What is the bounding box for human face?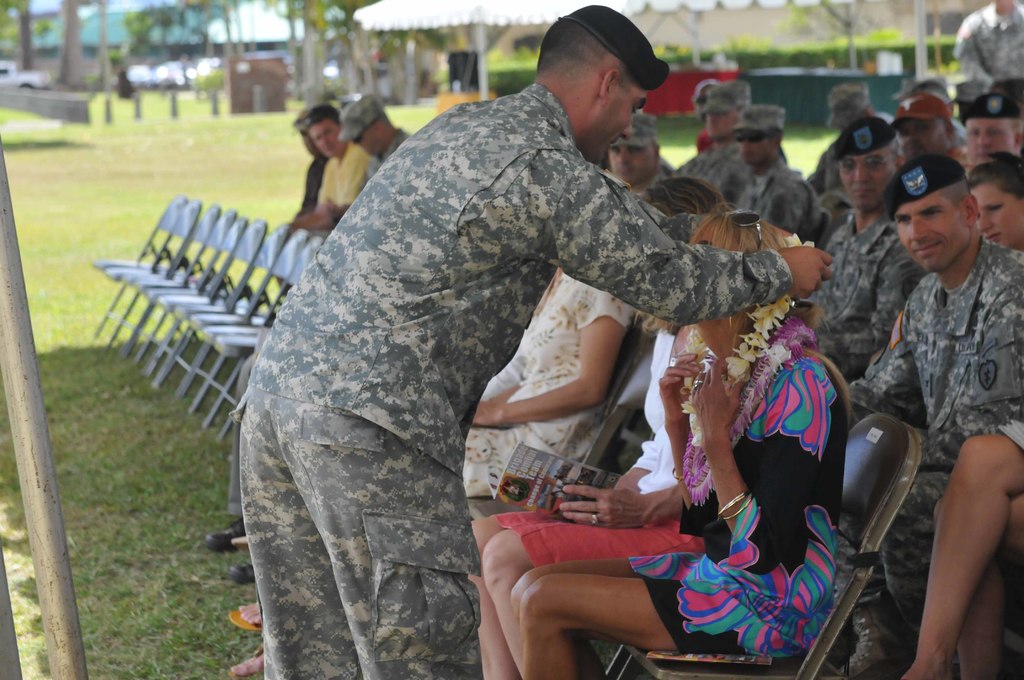
select_region(607, 147, 658, 186).
